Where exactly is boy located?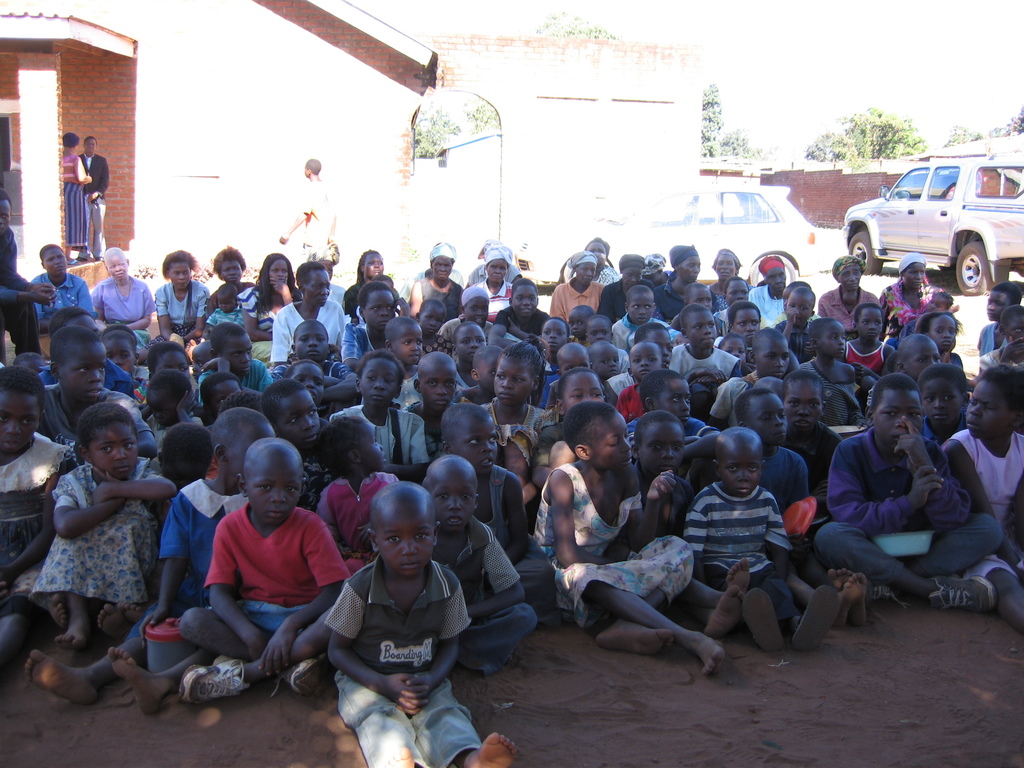
Its bounding box is Rect(157, 442, 346, 705).
